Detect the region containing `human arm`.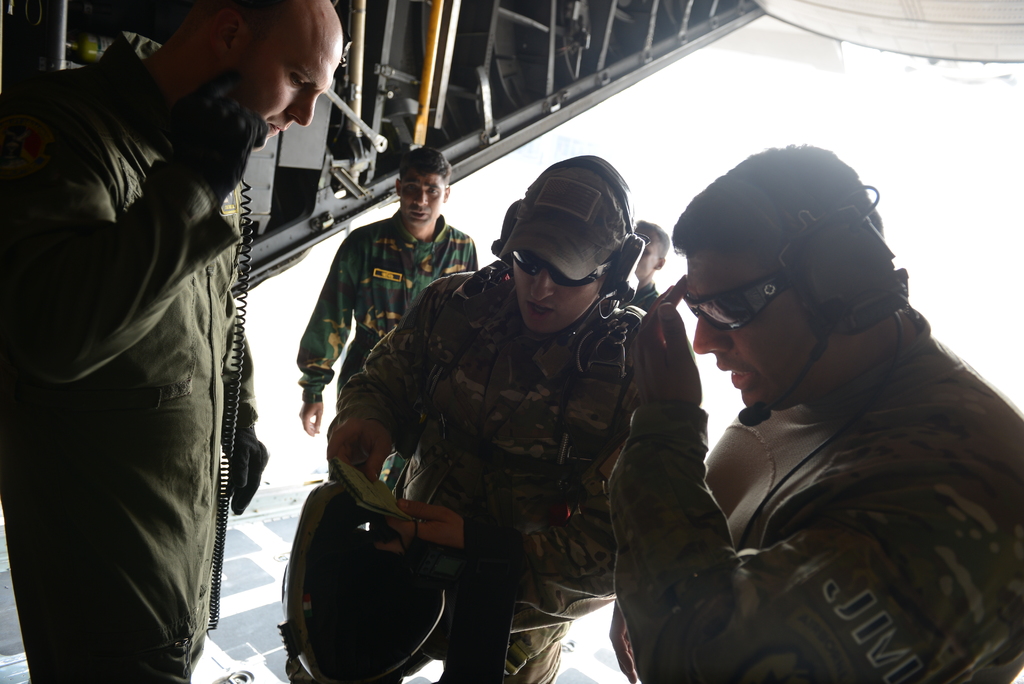
region(383, 460, 616, 599).
